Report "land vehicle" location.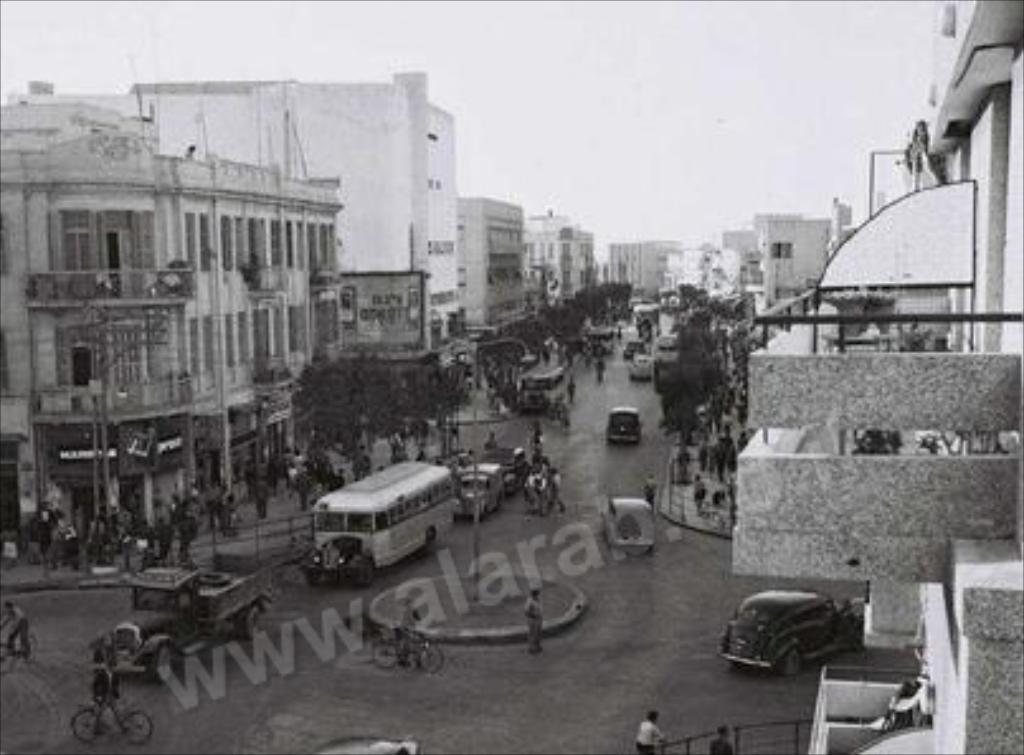
Report: 479/443/530/499.
